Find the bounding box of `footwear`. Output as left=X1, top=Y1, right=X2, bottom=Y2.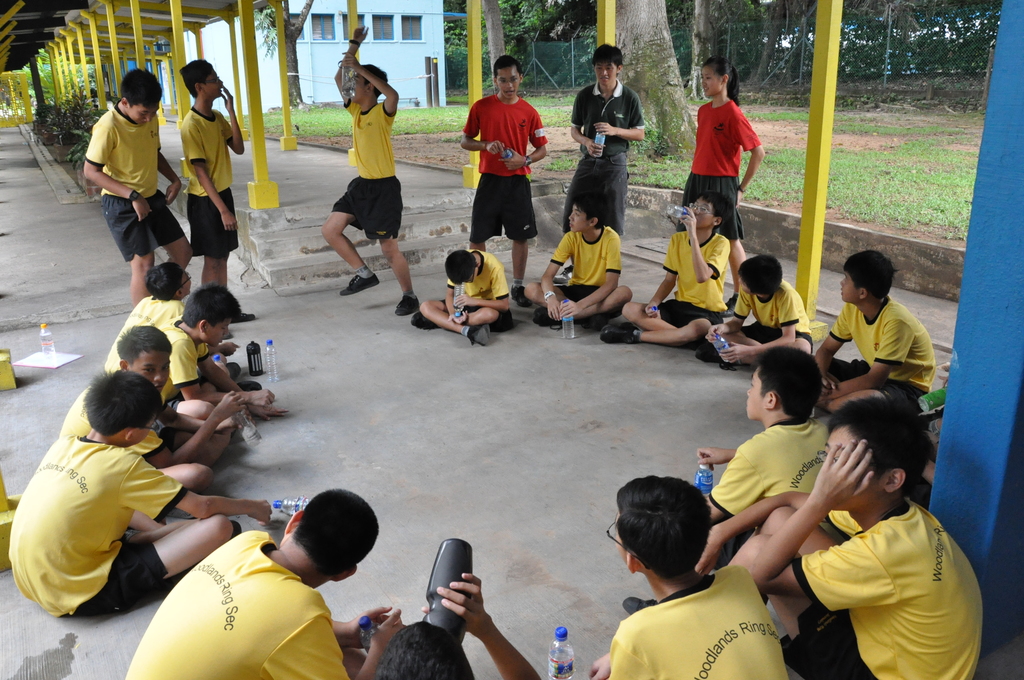
left=225, top=359, right=244, bottom=379.
